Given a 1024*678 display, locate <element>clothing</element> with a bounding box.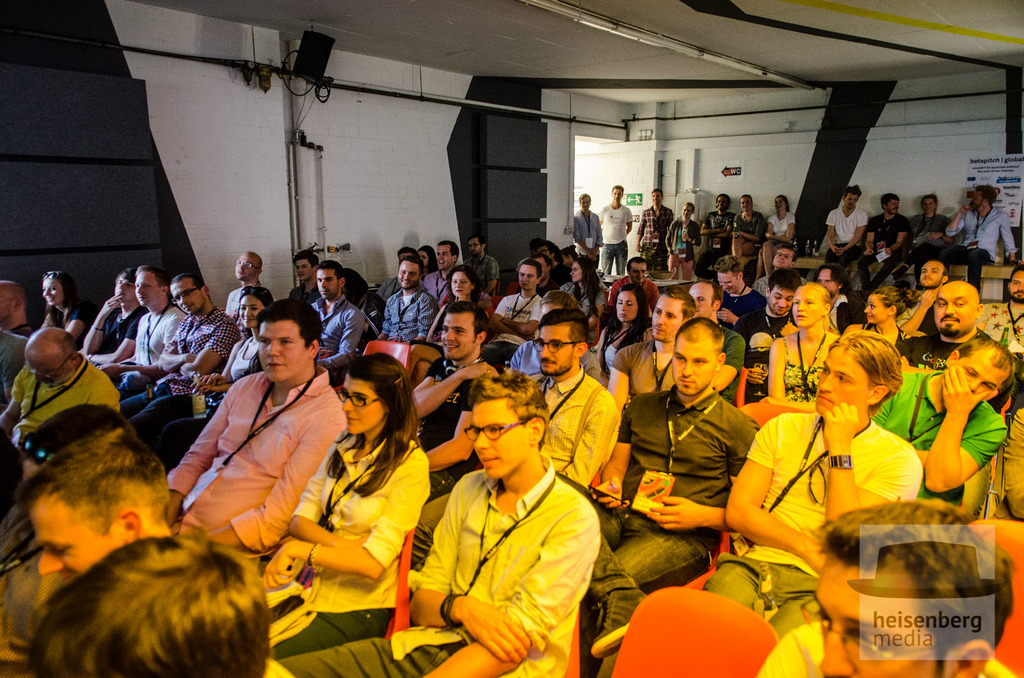
Located: locate(859, 213, 910, 284).
